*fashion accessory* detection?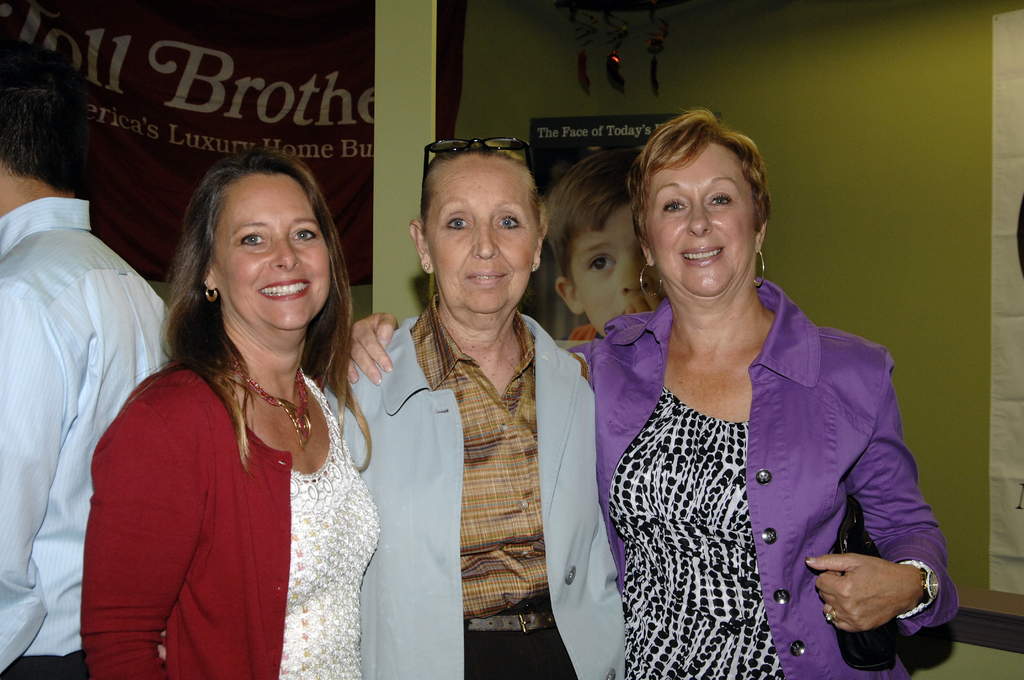
417, 133, 537, 185
